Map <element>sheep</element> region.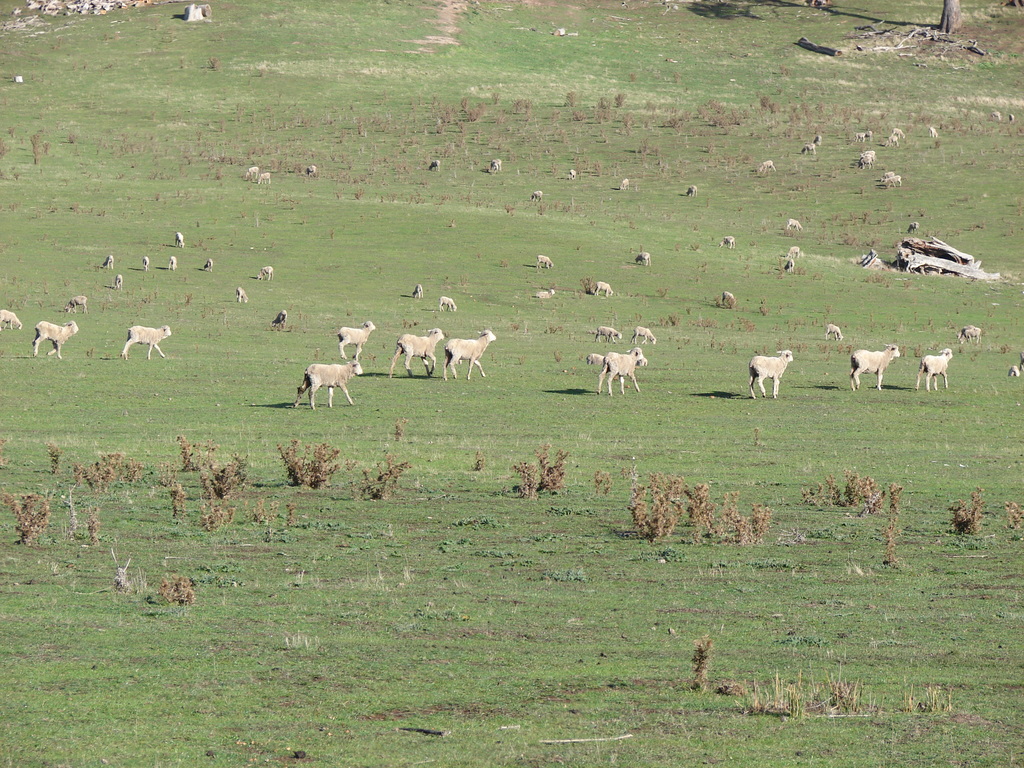
Mapped to (258, 172, 271, 182).
